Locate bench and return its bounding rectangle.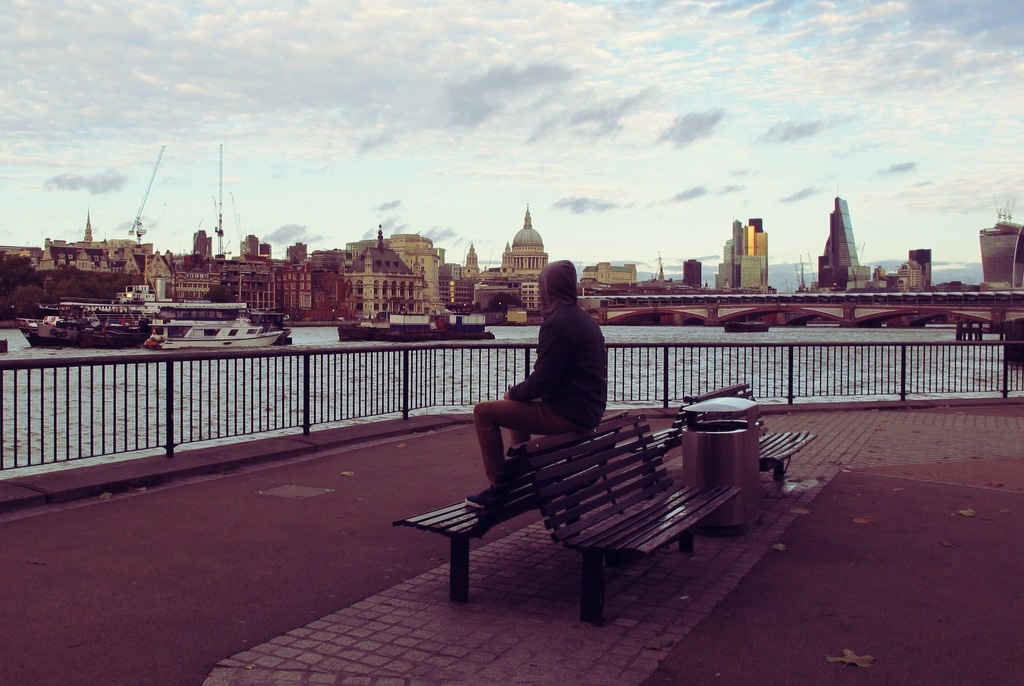
Rect(626, 409, 703, 494).
